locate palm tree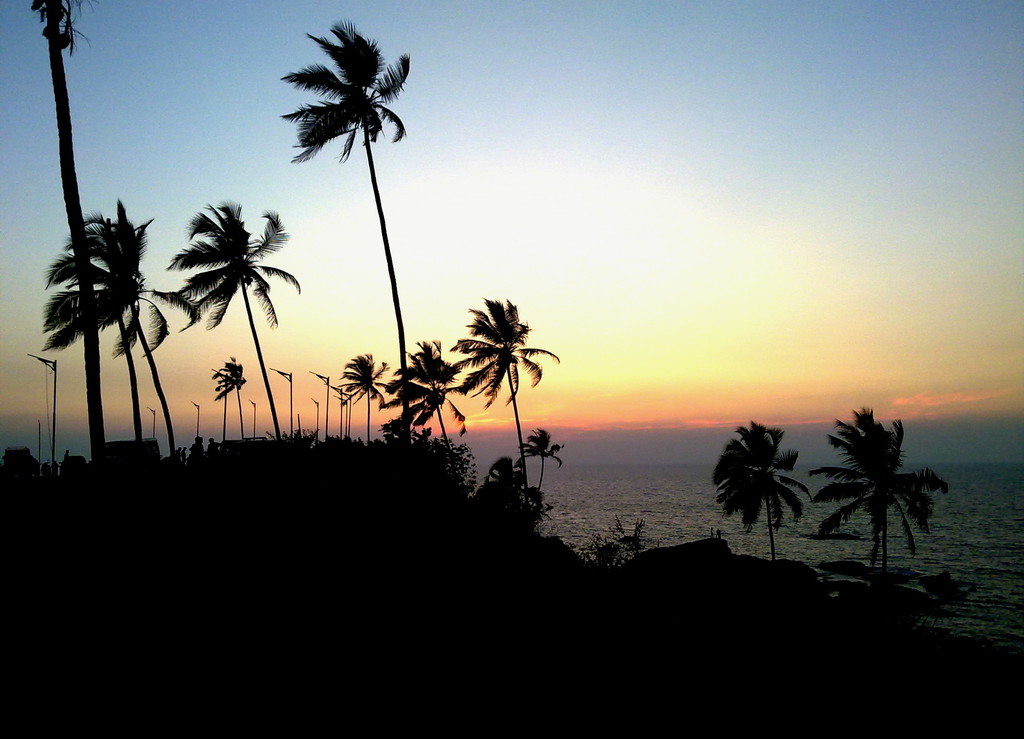
rect(49, 203, 162, 405)
